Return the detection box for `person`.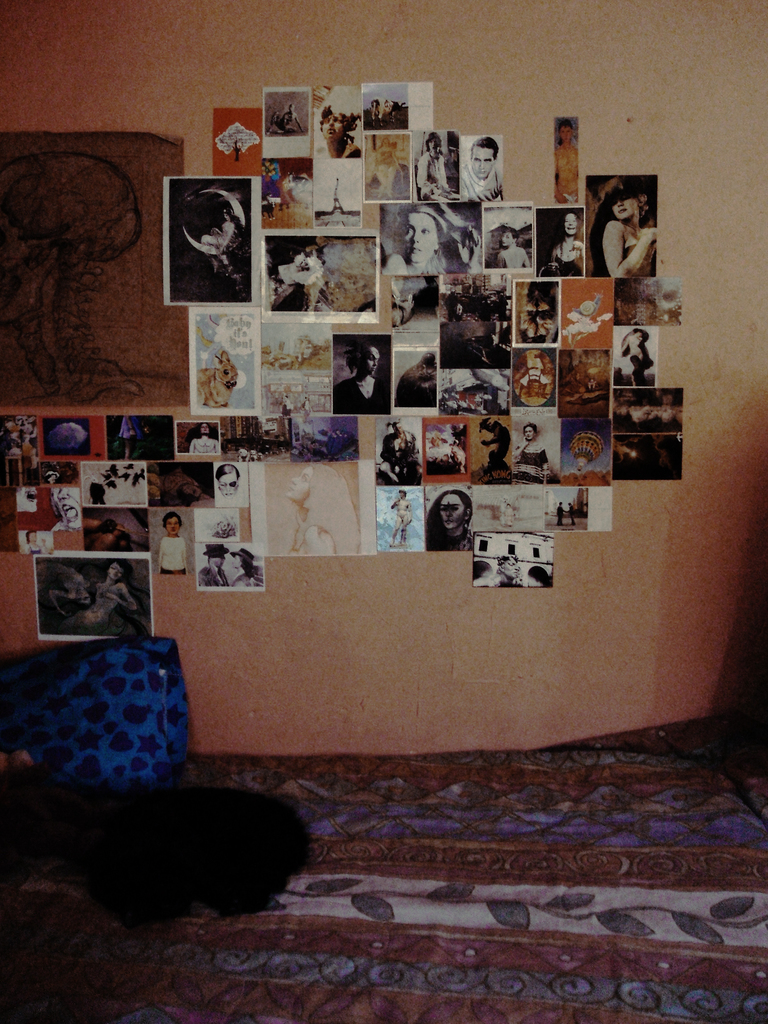
bbox=(422, 491, 468, 556).
